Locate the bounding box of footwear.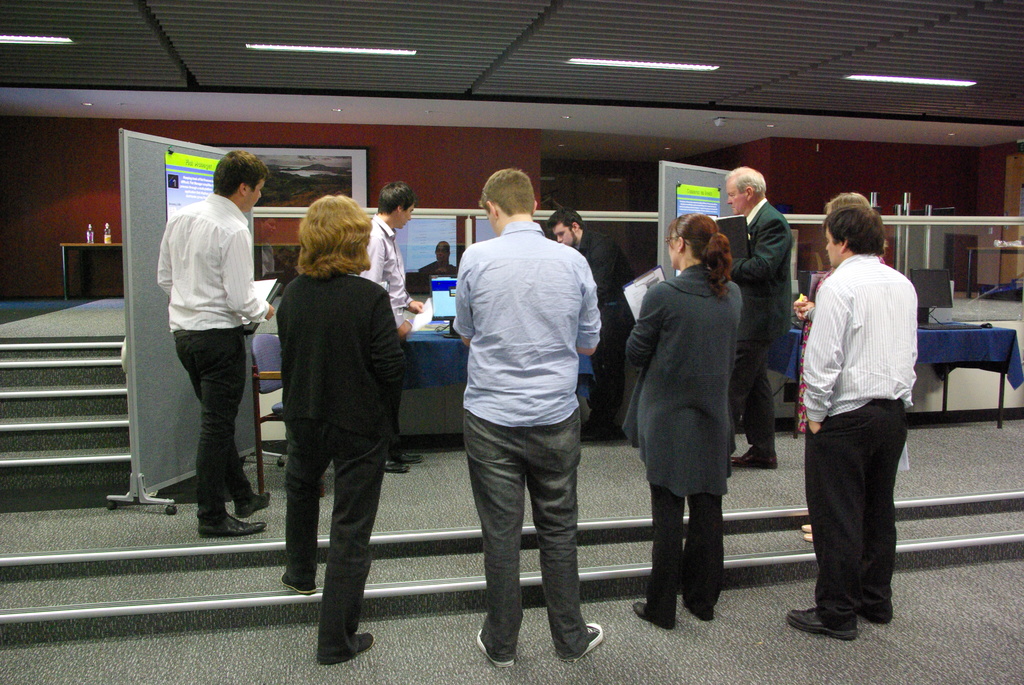
Bounding box: left=279, top=571, right=319, bottom=595.
